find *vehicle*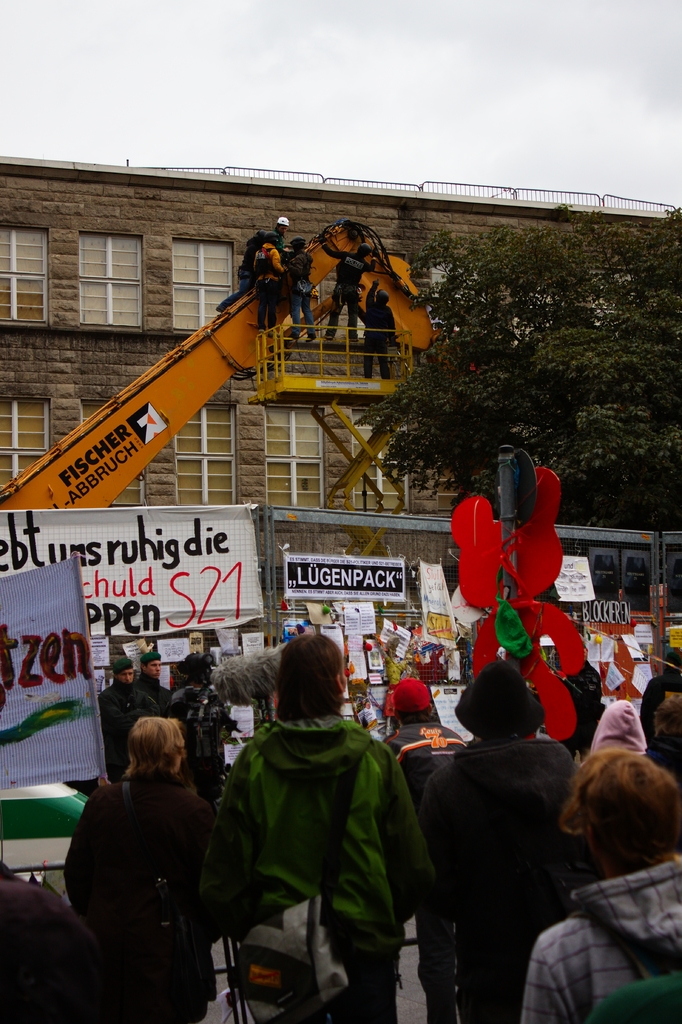
box=[33, 240, 488, 541]
